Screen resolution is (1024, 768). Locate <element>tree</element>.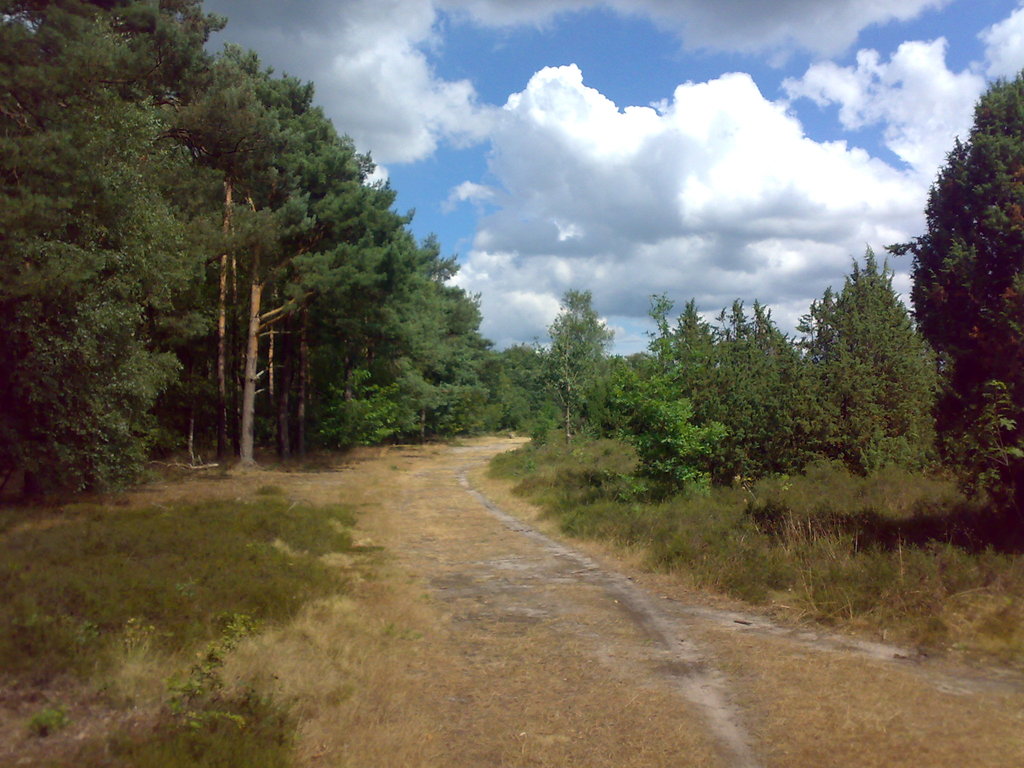
[303,143,437,454].
